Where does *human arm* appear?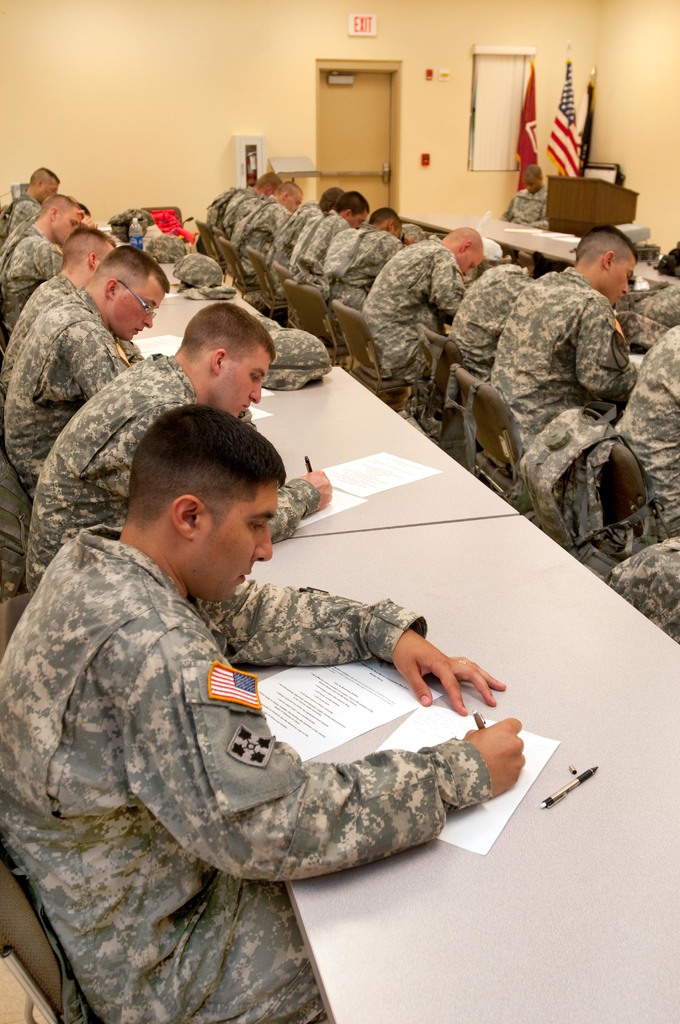
Appears at locate(127, 614, 501, 898).
